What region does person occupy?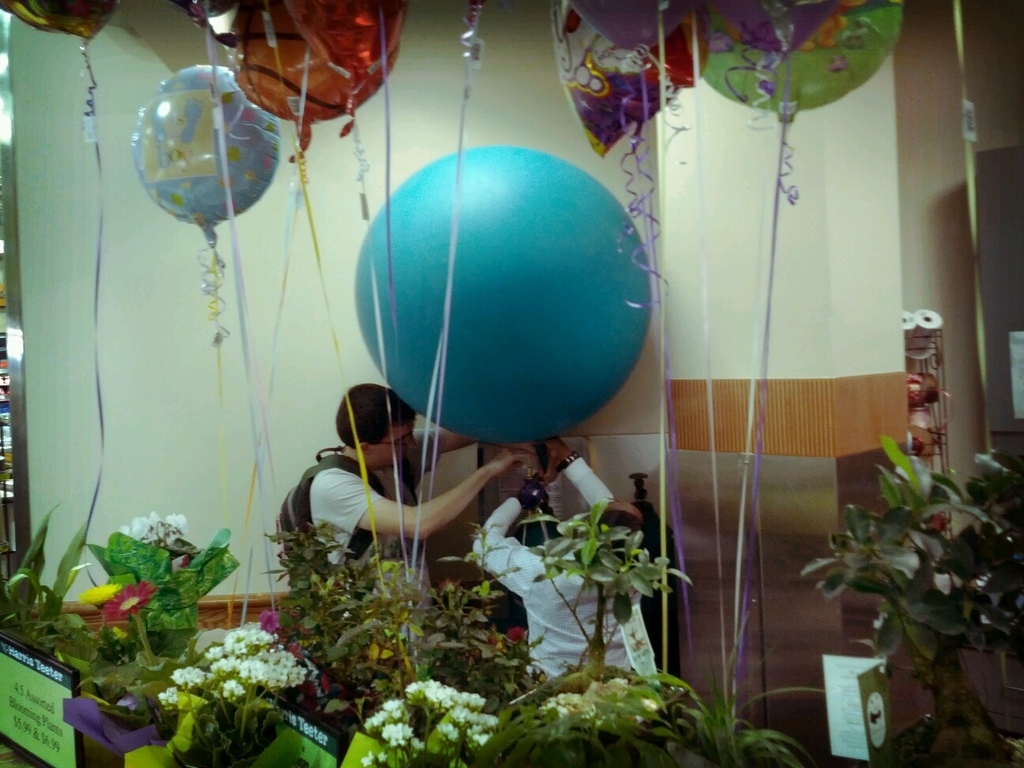
449/439/690/755.
